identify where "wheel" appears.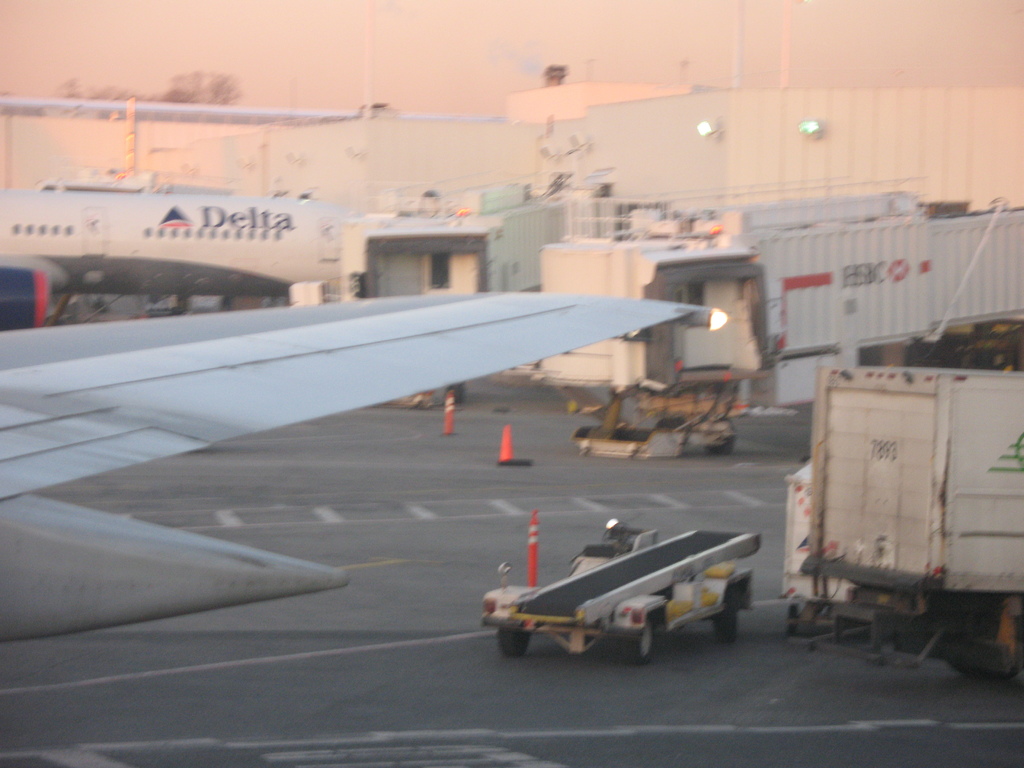
Appears at (711, 584, 743, 641).
